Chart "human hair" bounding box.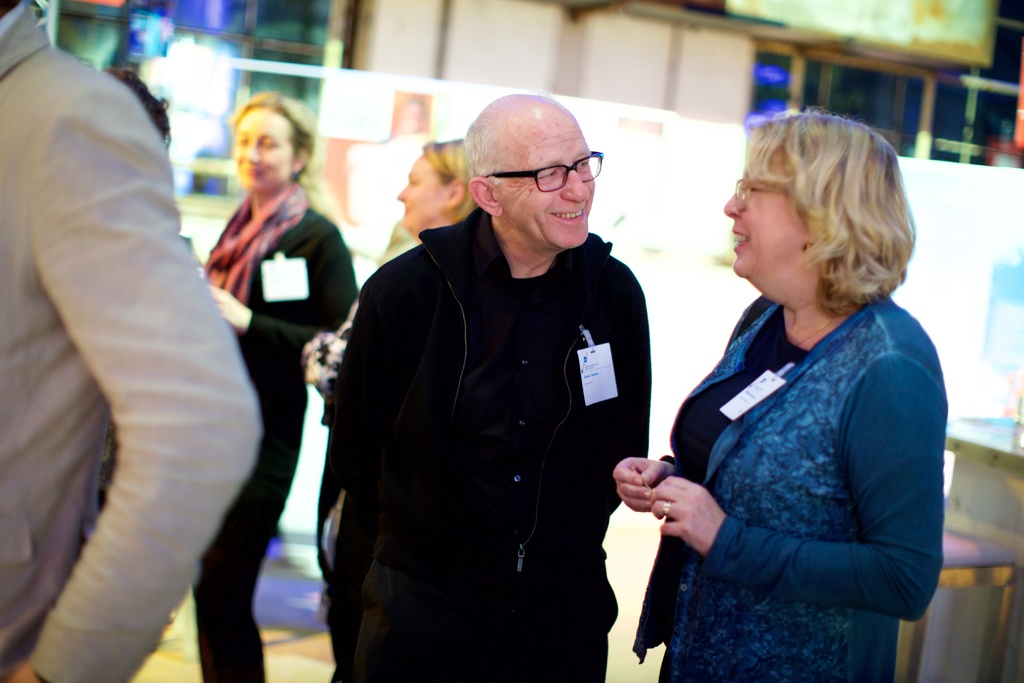
Charted: 421/136/481/218.
